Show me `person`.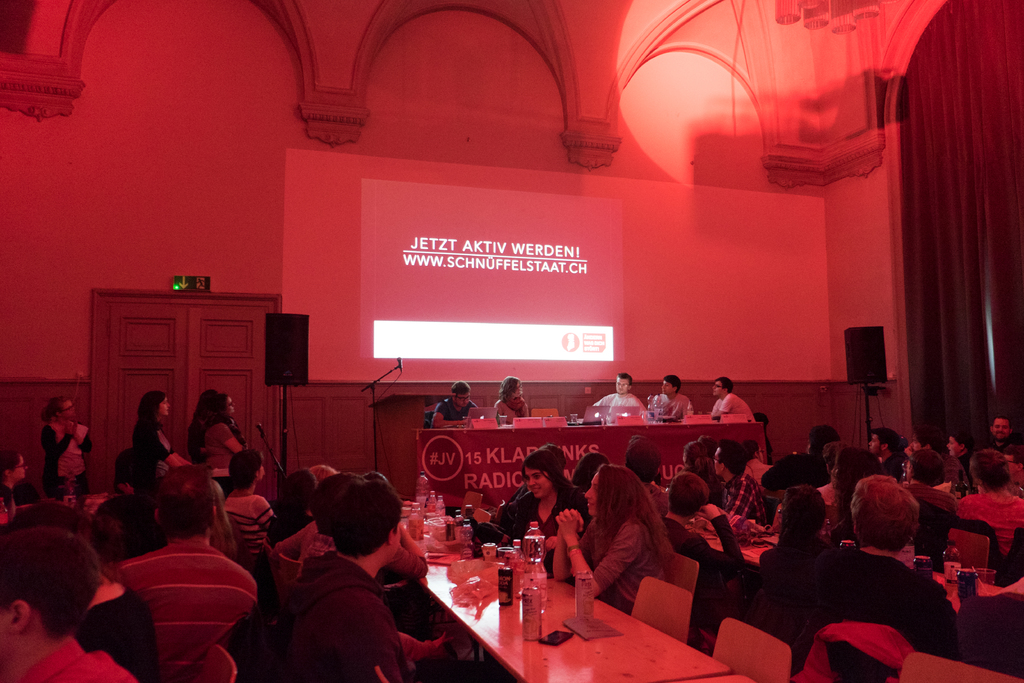
`person` is here: bbox=(584, 368, 653, 427).
